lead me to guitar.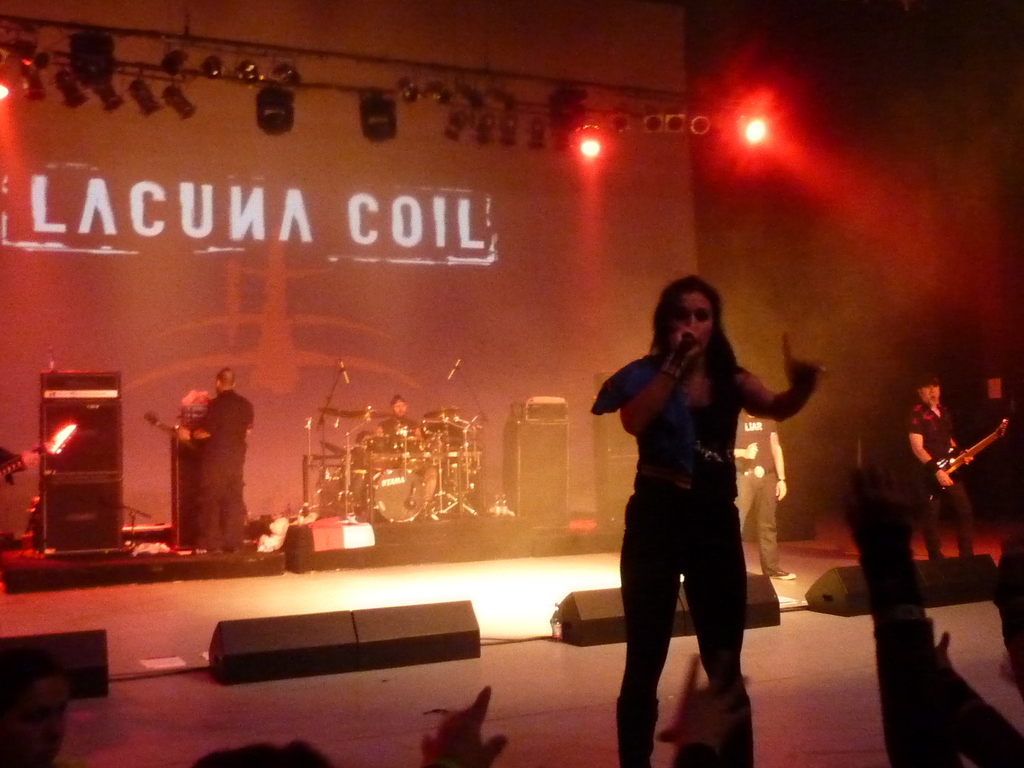
Lead to [x1=140, y1=409, x2=198, y2=450].
